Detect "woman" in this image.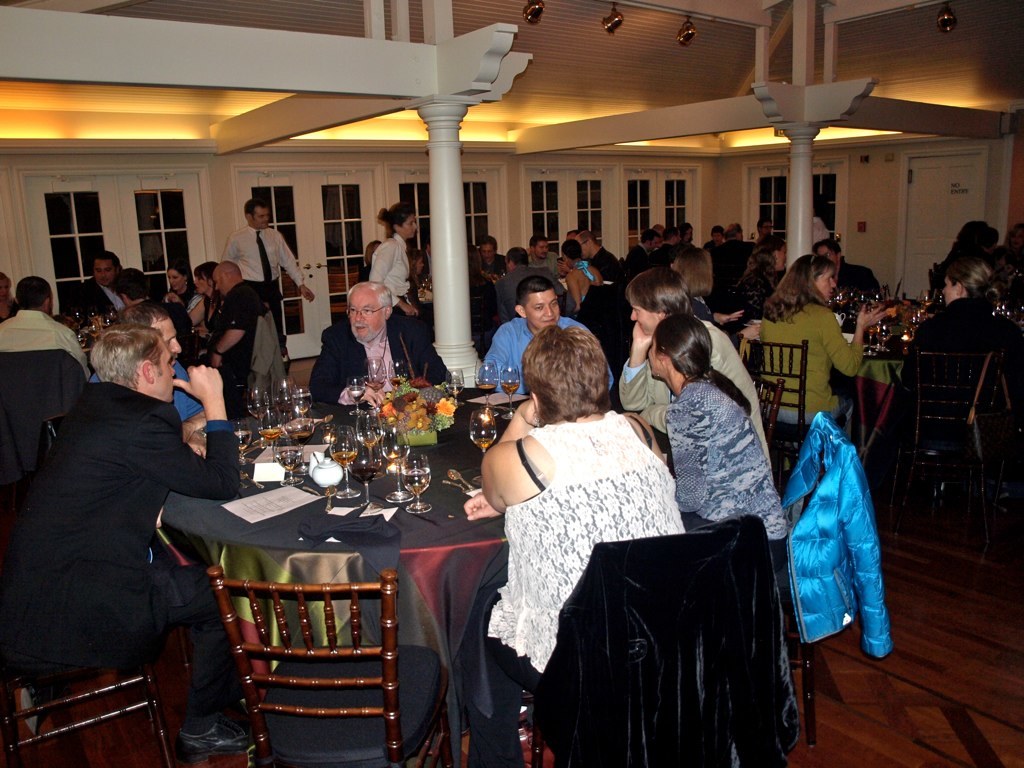
Detection: left=665, top=243, right=761, bottom=337.
